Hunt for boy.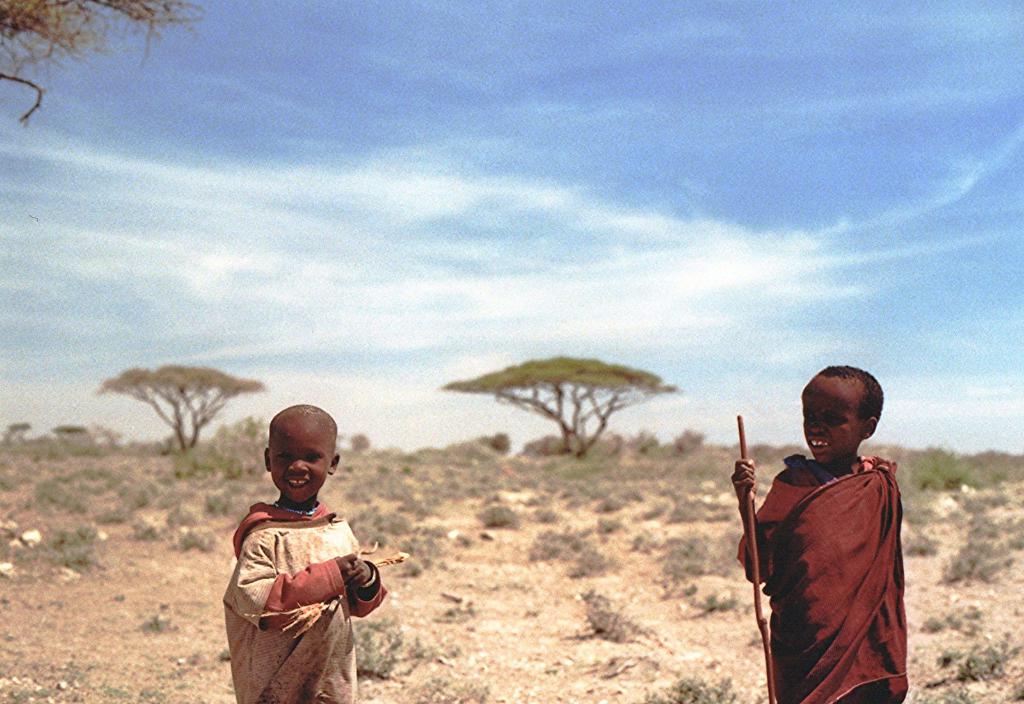
Hunted down at (x1=730, y1=362, x2=911, y2=703).
